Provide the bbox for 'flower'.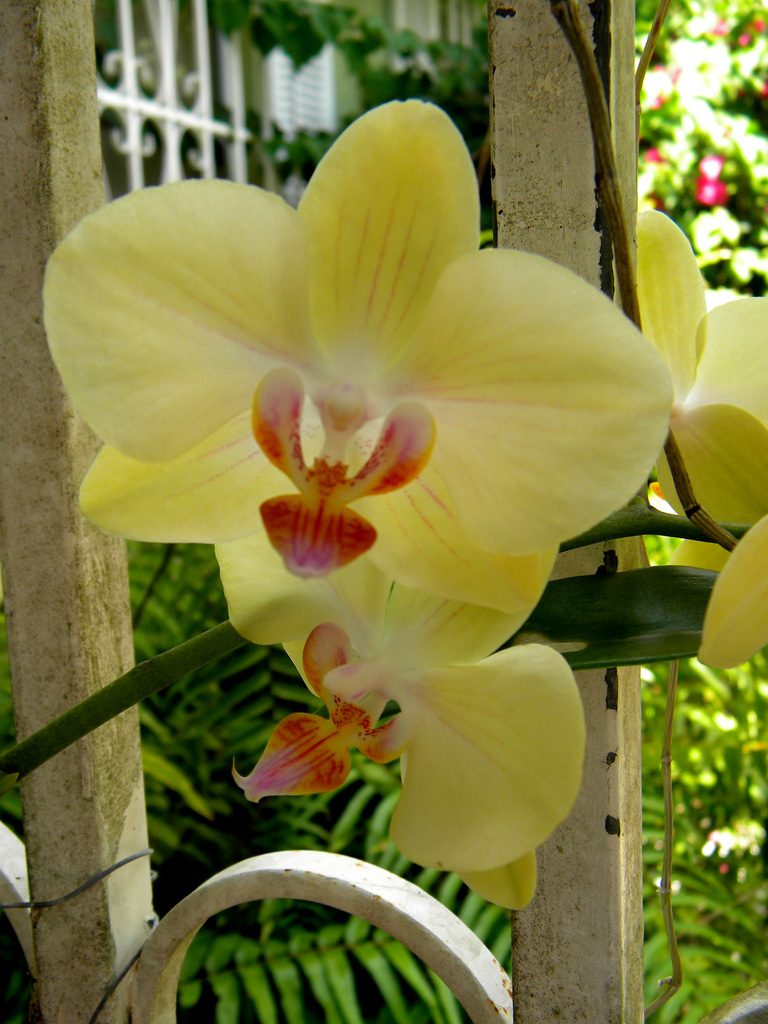
[636, 204, 767, 528].
